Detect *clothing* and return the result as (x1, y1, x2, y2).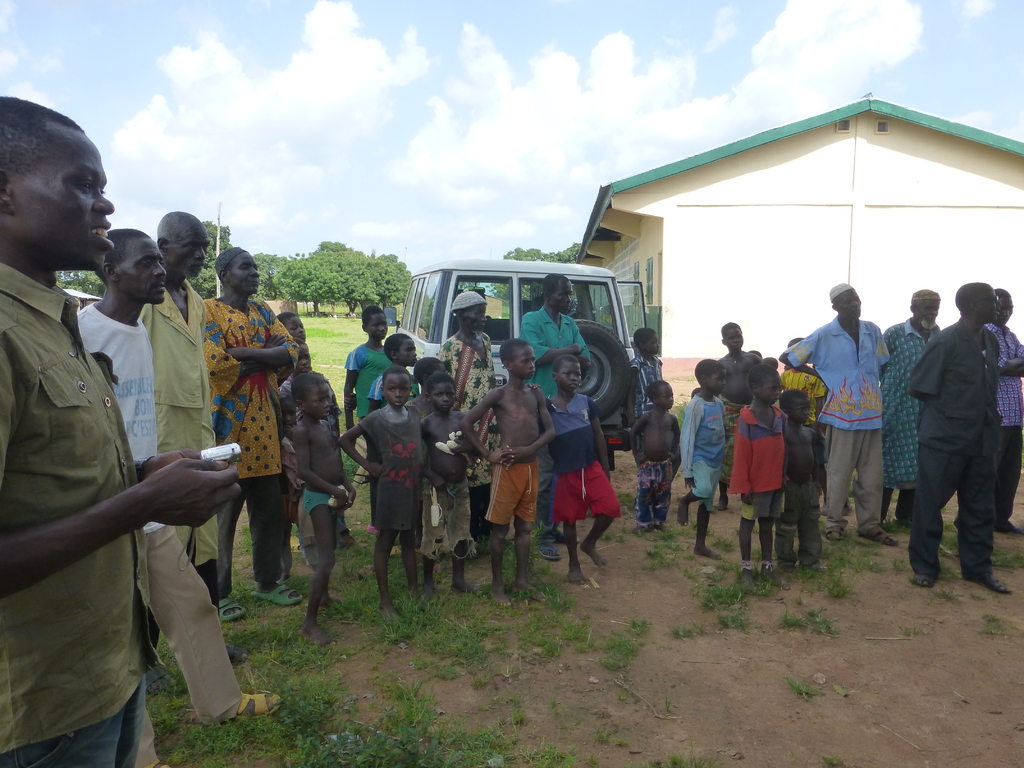
(627, 356, 676, 416).
